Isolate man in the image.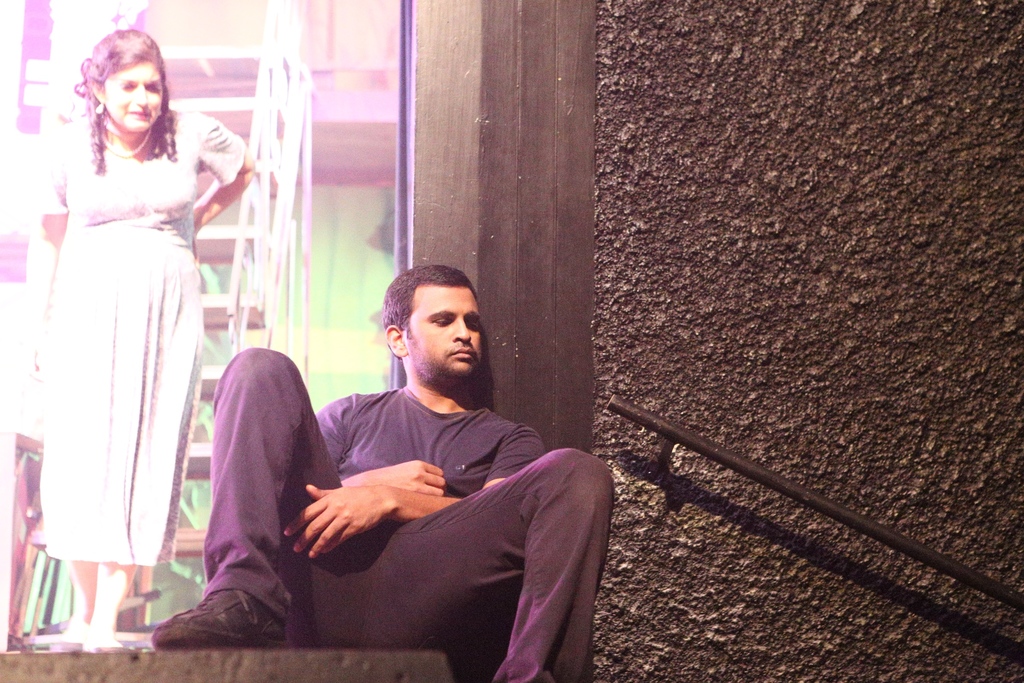
Isolated region: {"left": 233, "top": 252, "right": 598, "bottom": 677}.
